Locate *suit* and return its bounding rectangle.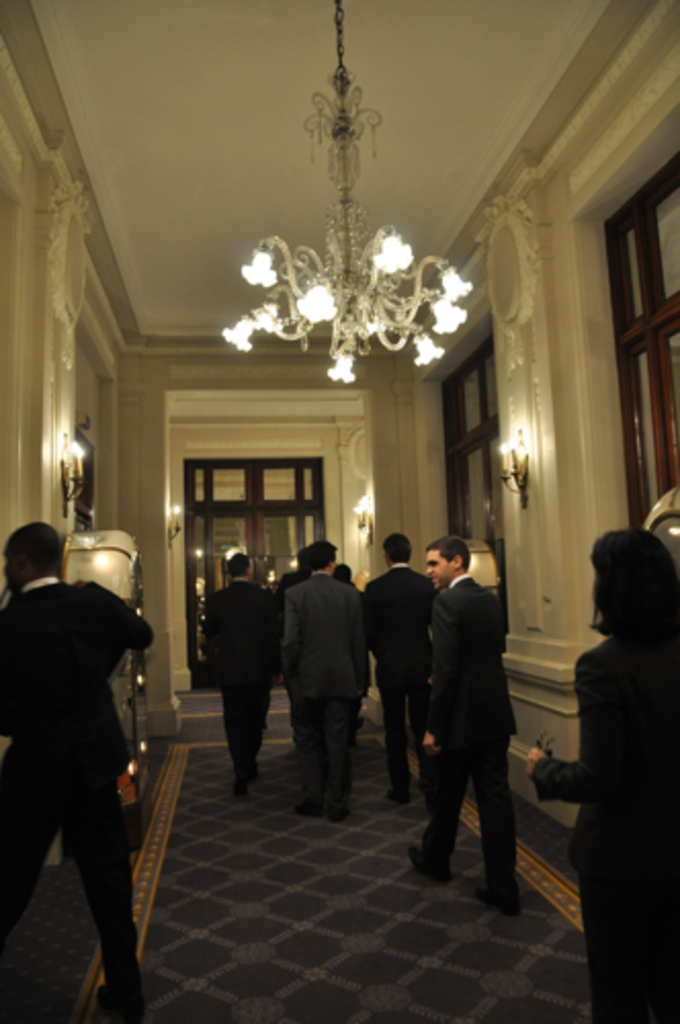
box(422, 575, 520, 899).
